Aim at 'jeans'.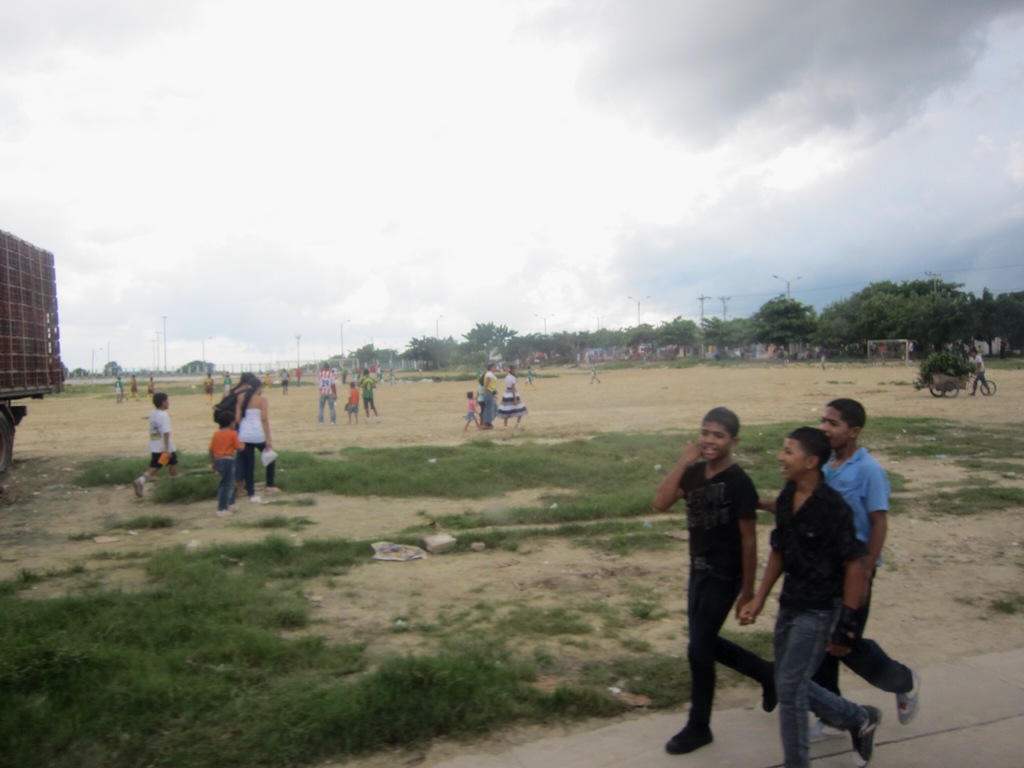
Aimed at detection(768, 582, 881, 761).
